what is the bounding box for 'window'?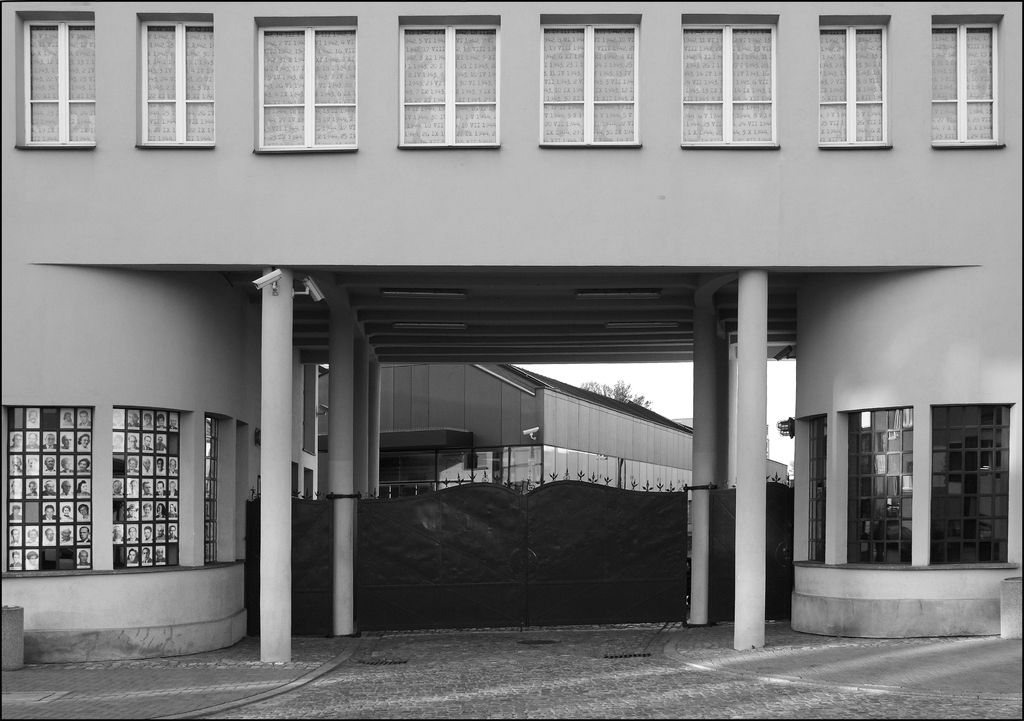
crop(259, 26, 357, 147).
